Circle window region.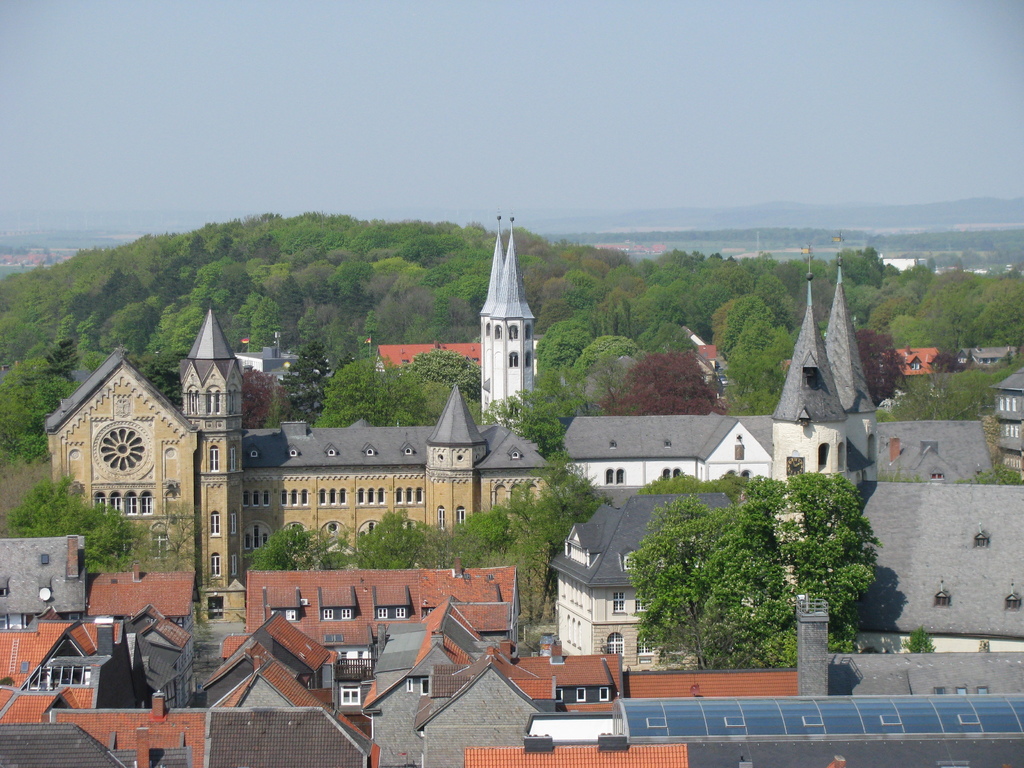
Region: 396,487,402,504.
